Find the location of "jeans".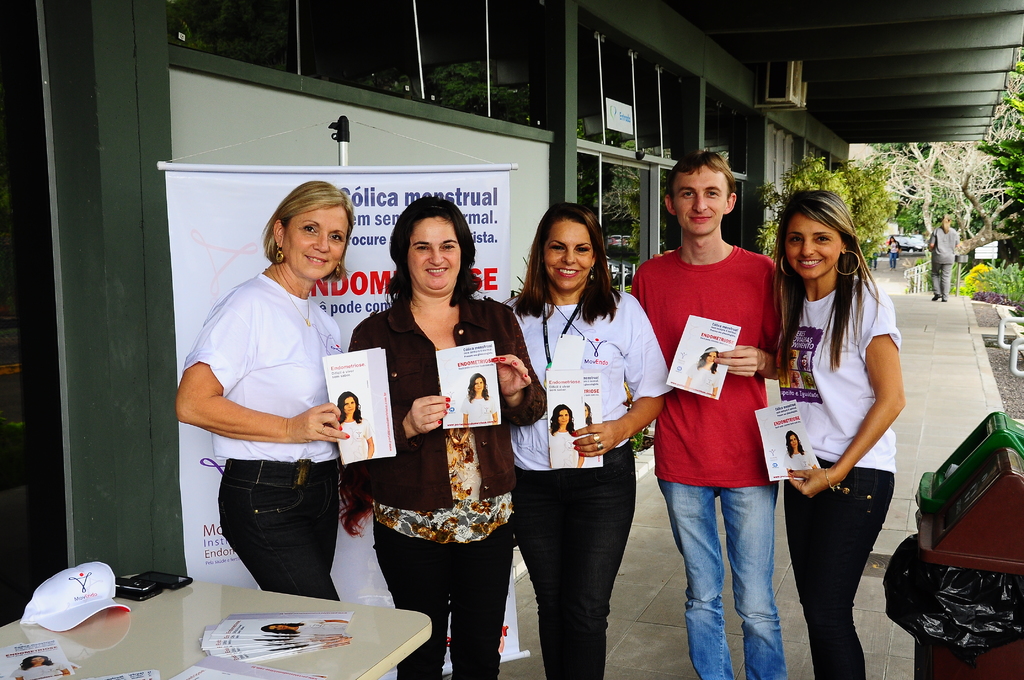
Location: <bbox>218, 462, 338, 603</bbox>.
